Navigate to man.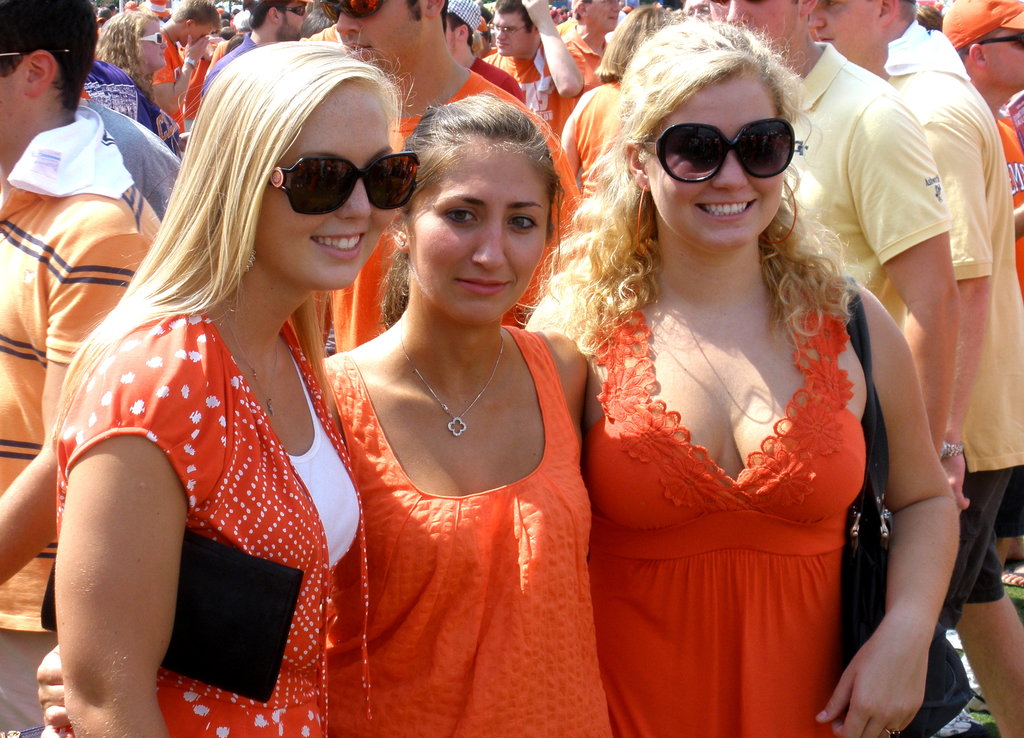
Navigation target: [198, 0, 319, 95].
